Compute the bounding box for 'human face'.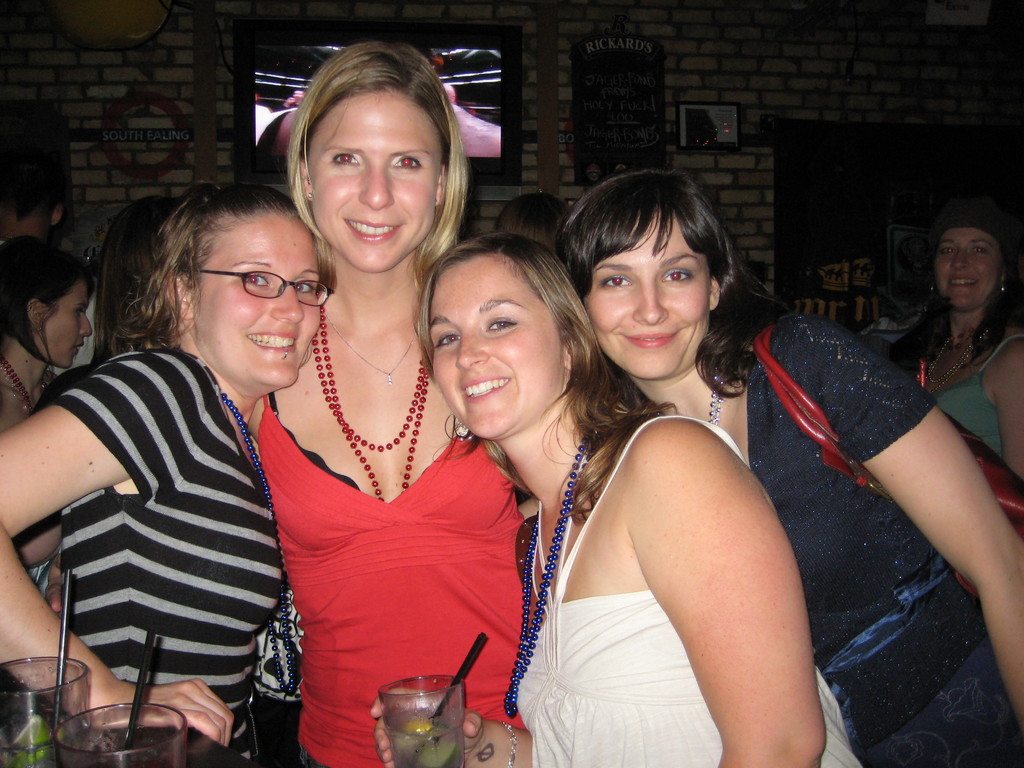
(left=935, top=227, right=999, bottom=308).
